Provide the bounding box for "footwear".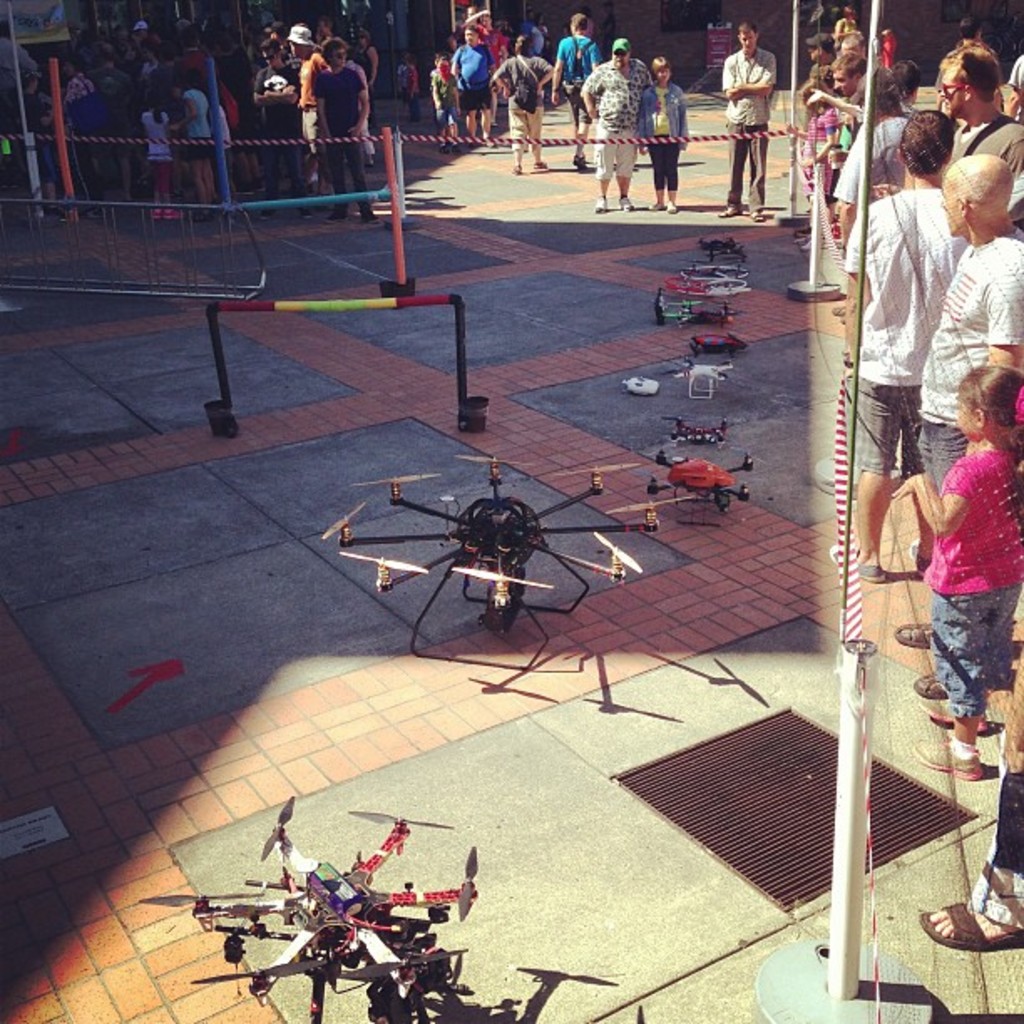
box=[828, 545, 890, 584].
